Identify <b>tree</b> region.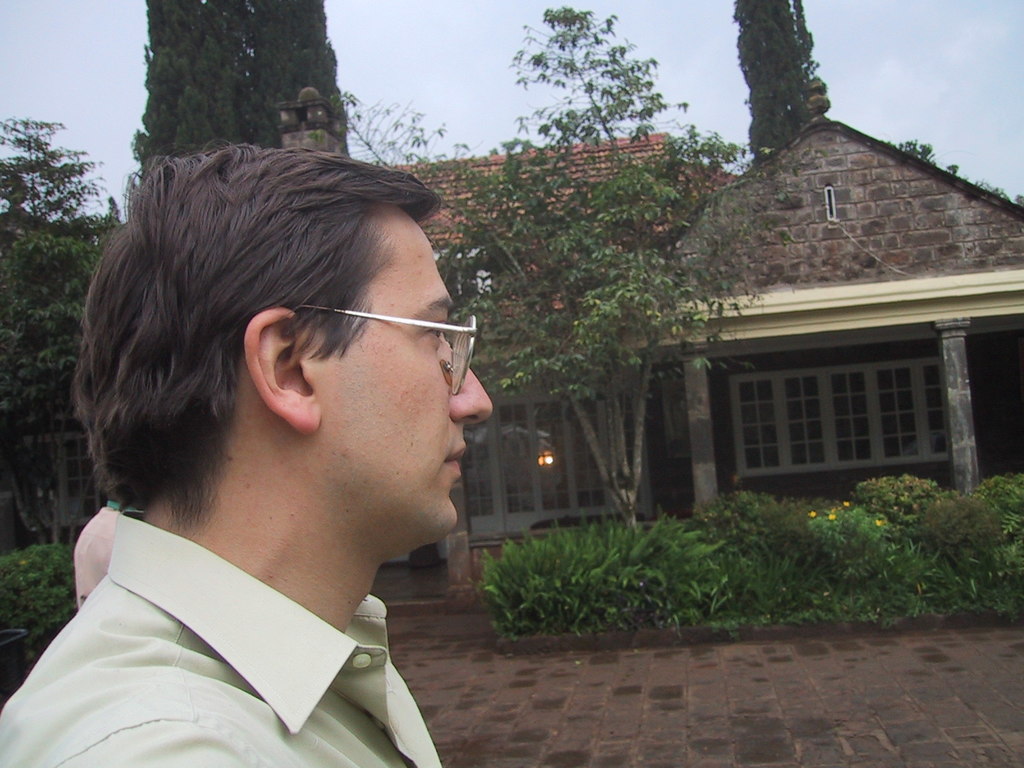
Region: bbox=[0, 217, 113, 570].
